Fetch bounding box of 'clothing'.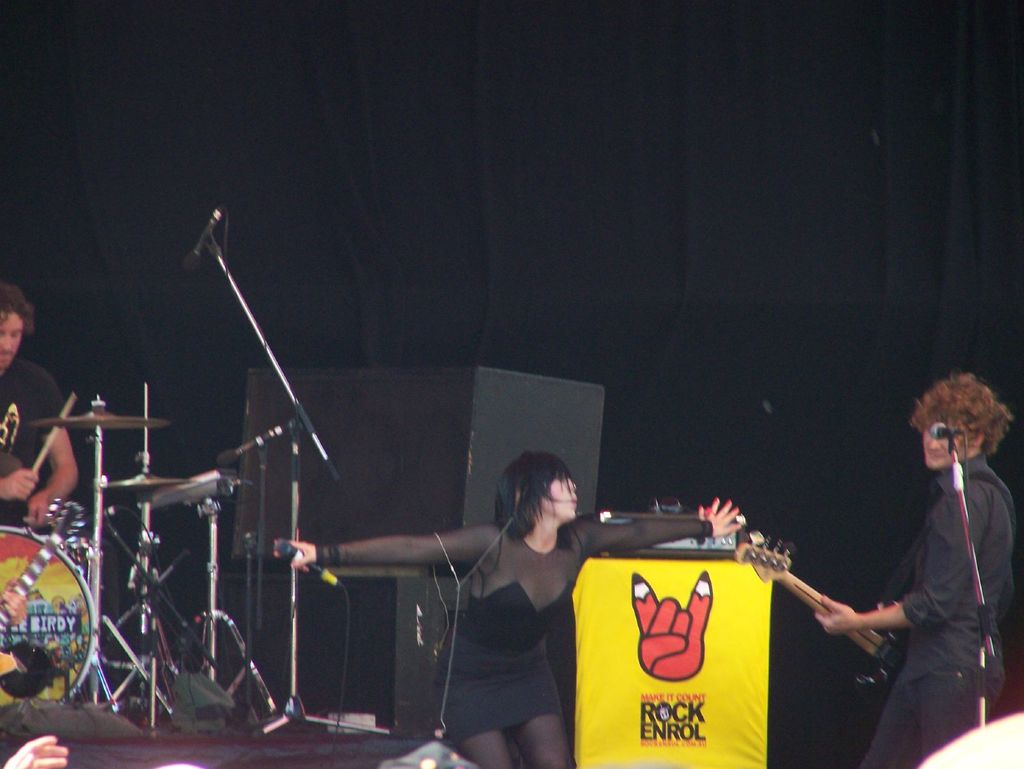
Bbox: 0, 351, 70, 532.
